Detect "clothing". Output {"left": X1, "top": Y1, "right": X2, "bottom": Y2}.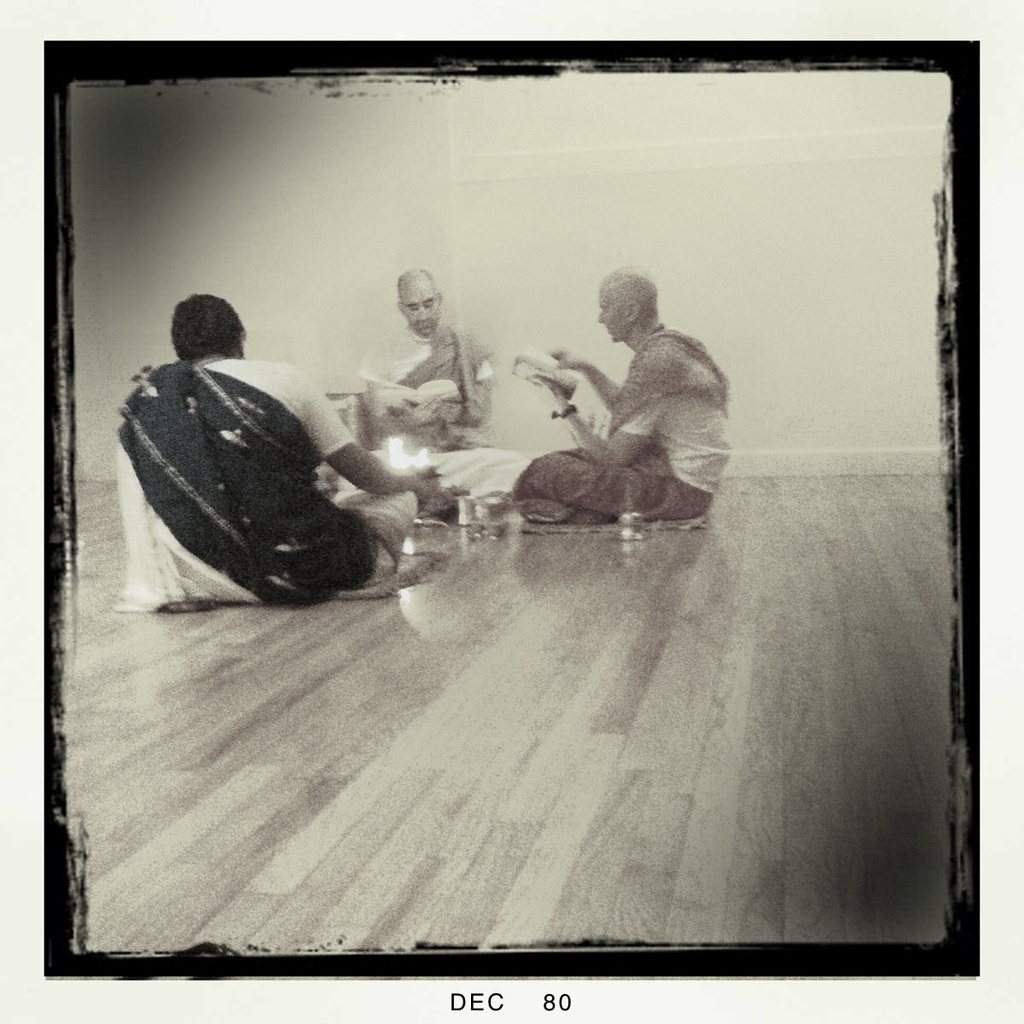
{"left": 524, "top": 282, "right": 739, "bottom": 515}.
